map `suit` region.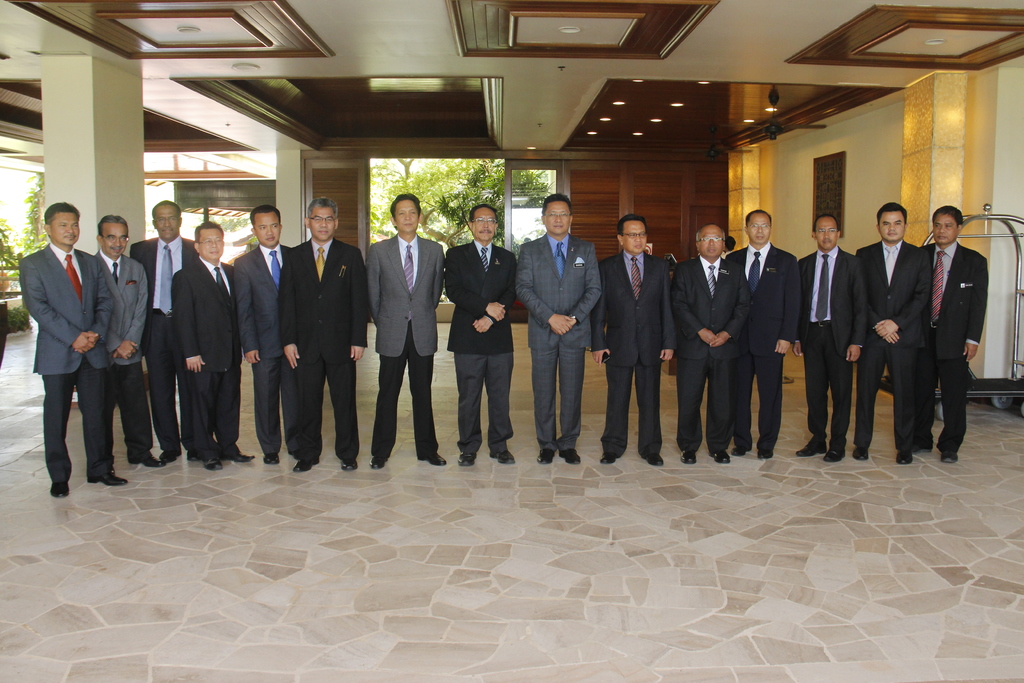
Mapped to region(126, 233, 202, 448).
